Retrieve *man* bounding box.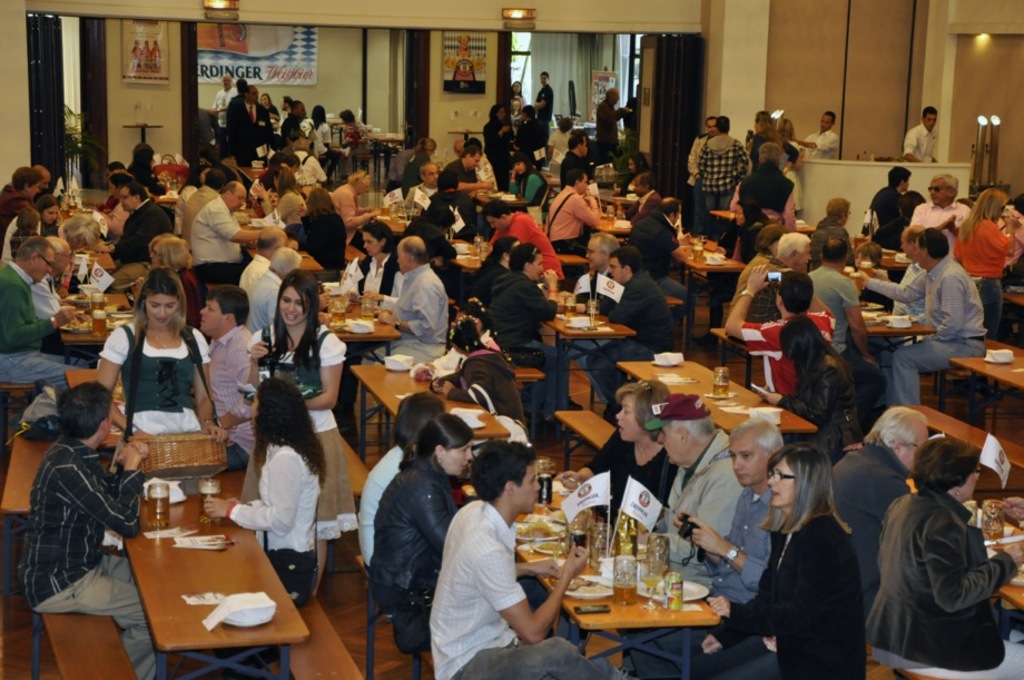
Bounding box: bbox=(110, 184, 173, 289).
